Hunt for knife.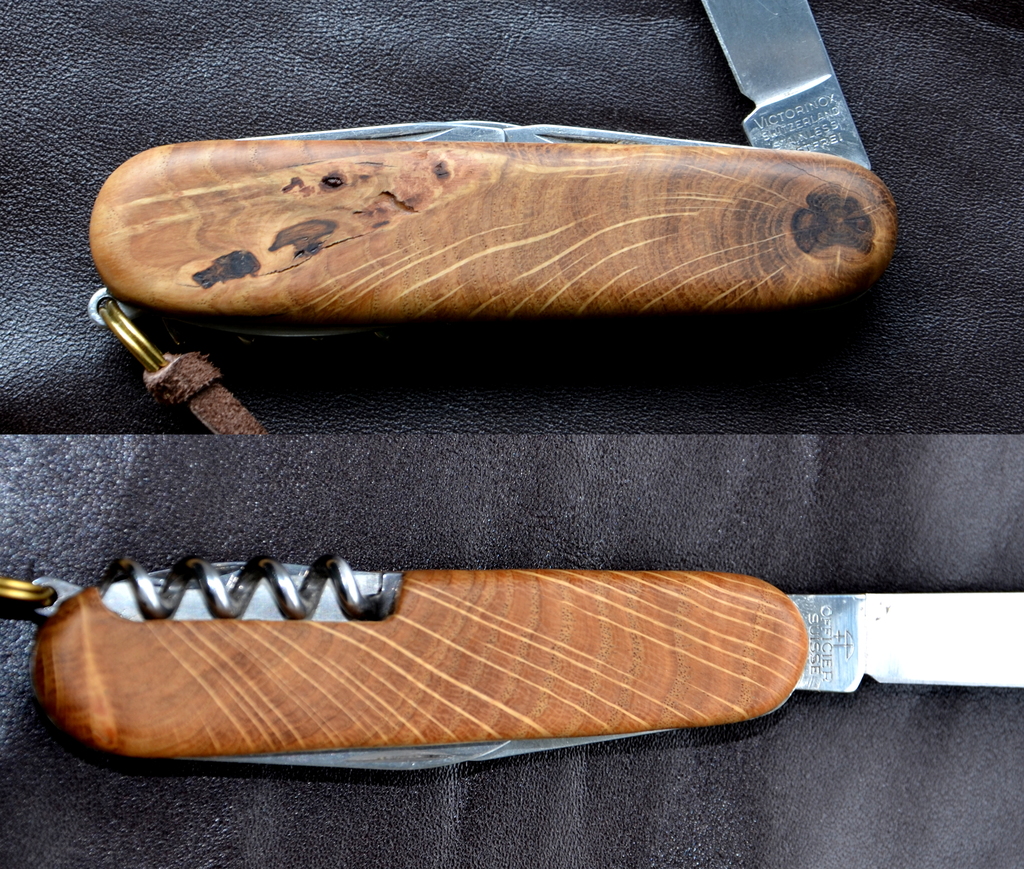
Hunted down at region(0, 549, 1023, 779).
